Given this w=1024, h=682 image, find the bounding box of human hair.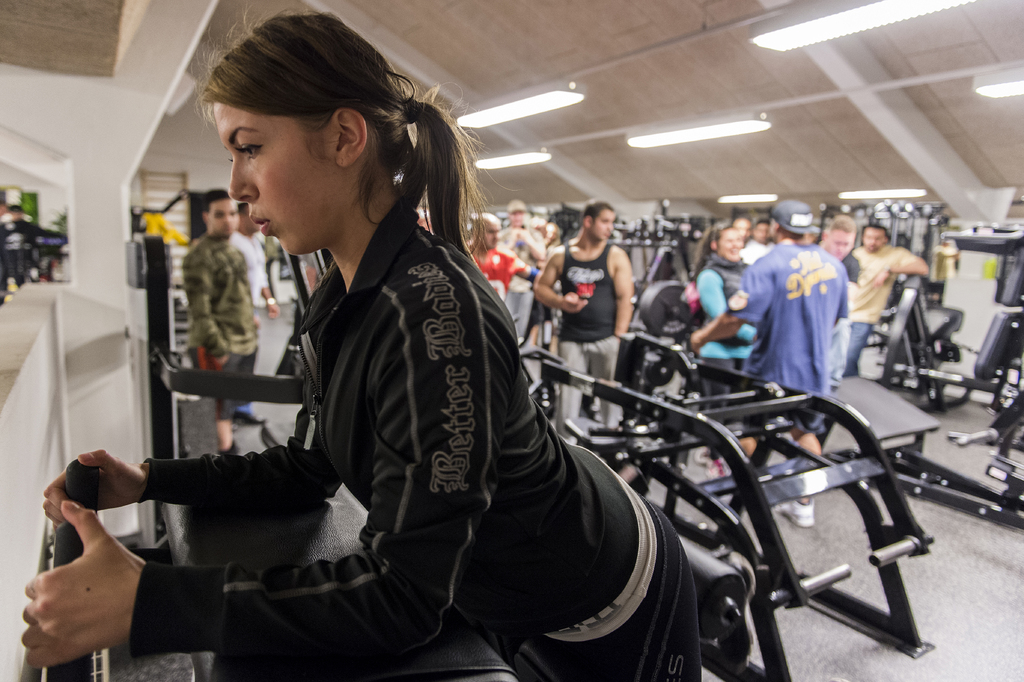
Rect(588, 200, 612, 225).
